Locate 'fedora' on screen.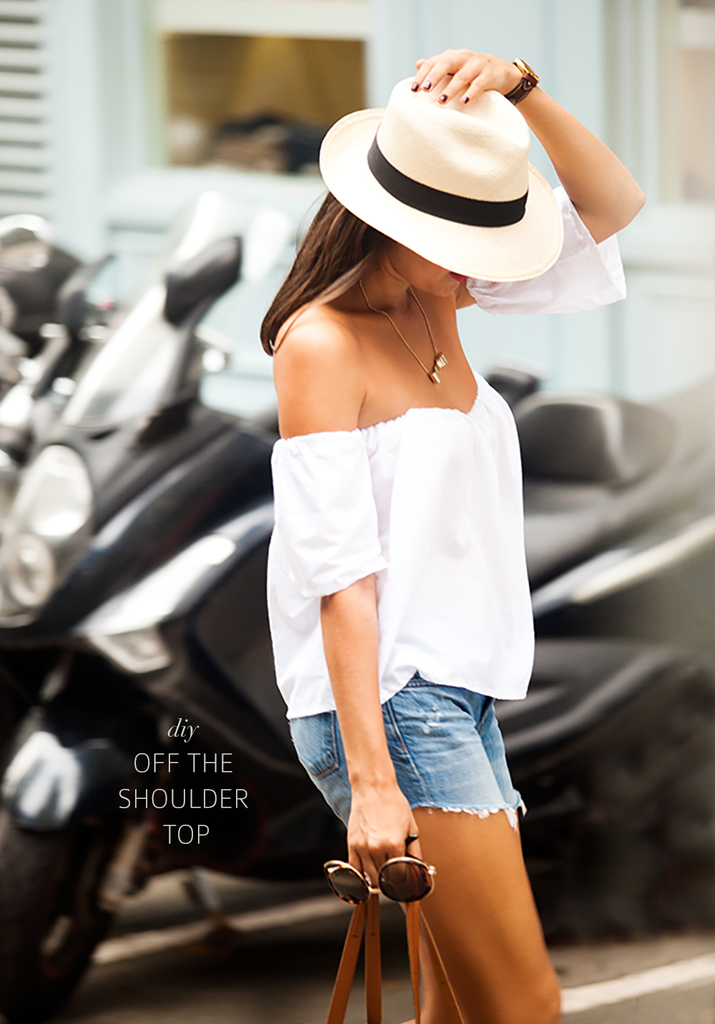
On screen at Rect(320, 70, 561, 280).
